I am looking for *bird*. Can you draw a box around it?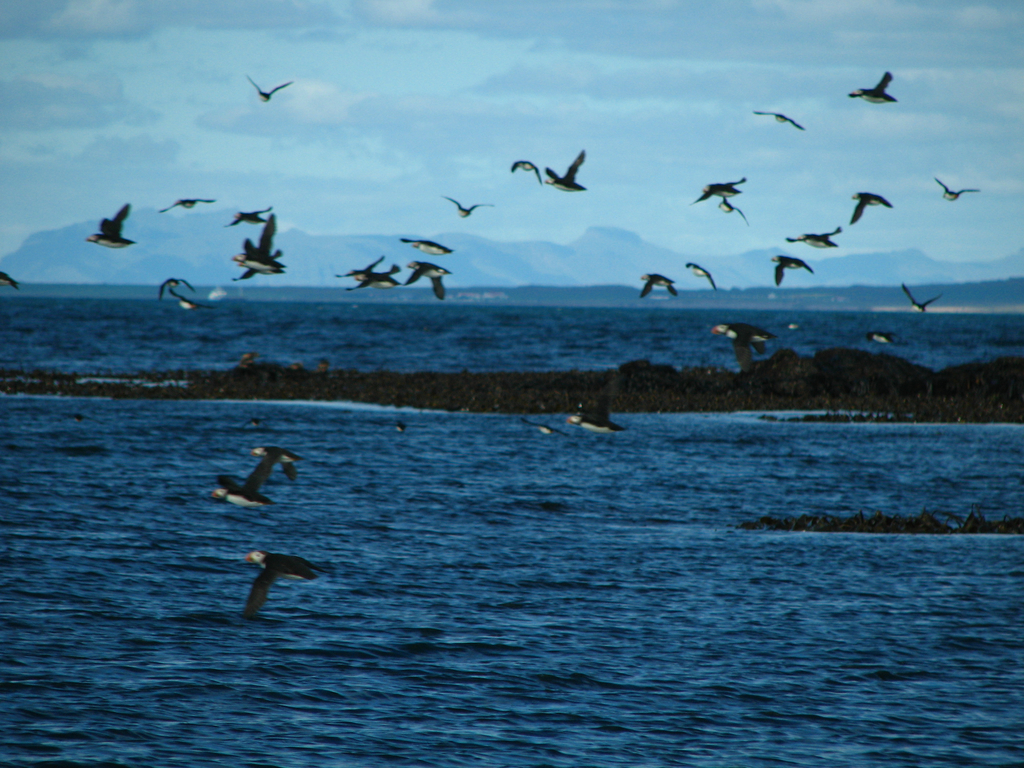
Sure, the bounding box is box=[247, 76, 294, 106].
